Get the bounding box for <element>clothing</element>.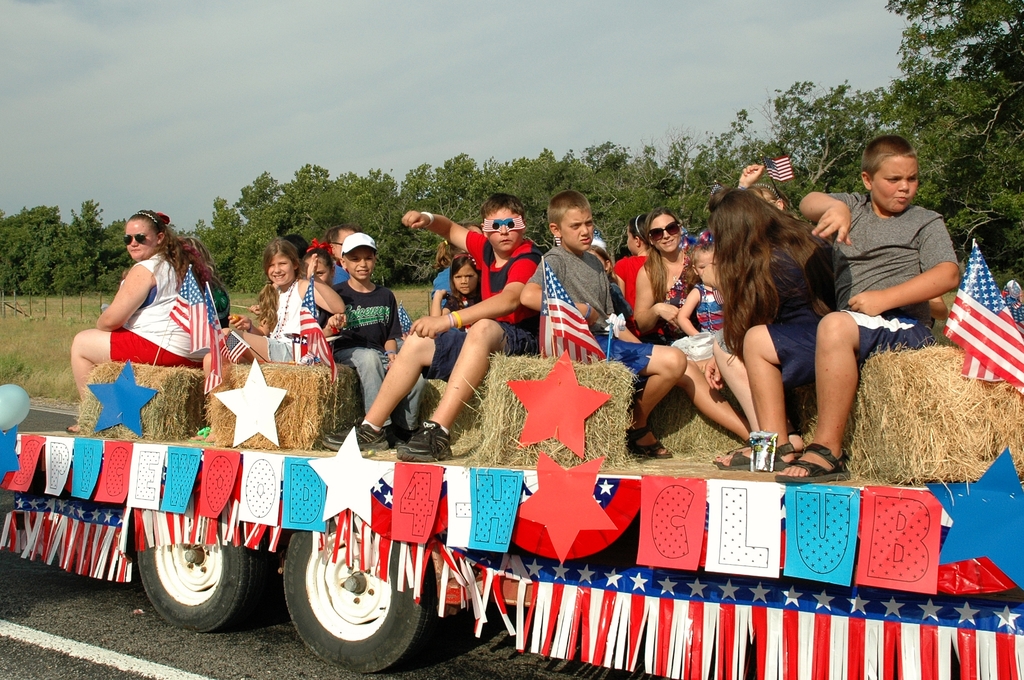
bbox(695, 276, 729, 341).
